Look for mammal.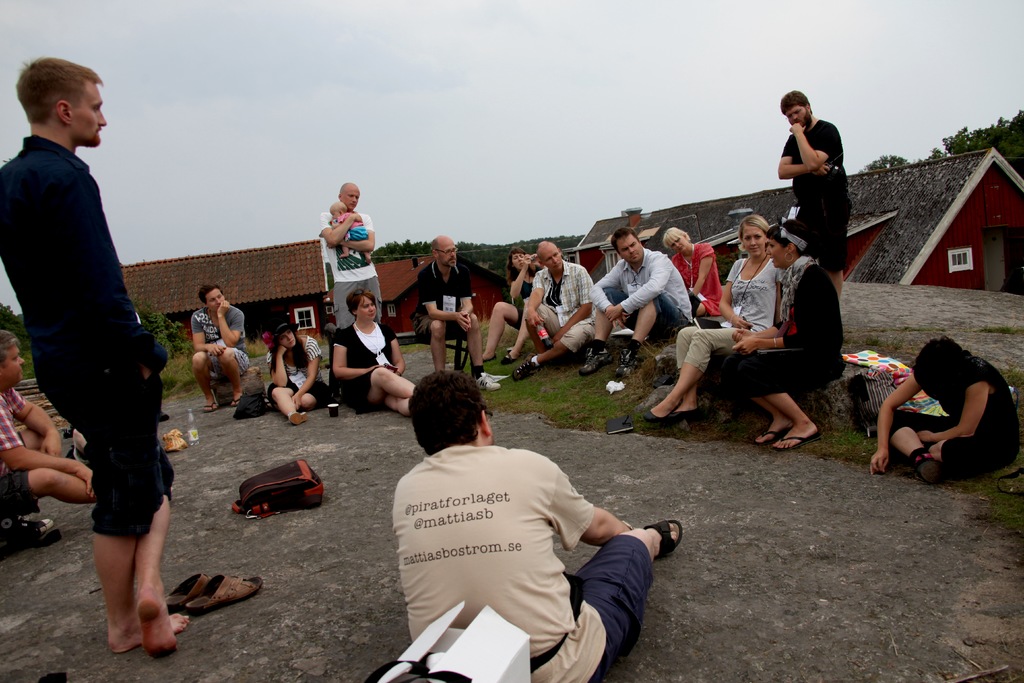
Found: l=718, t=211, r=843, b=447.
